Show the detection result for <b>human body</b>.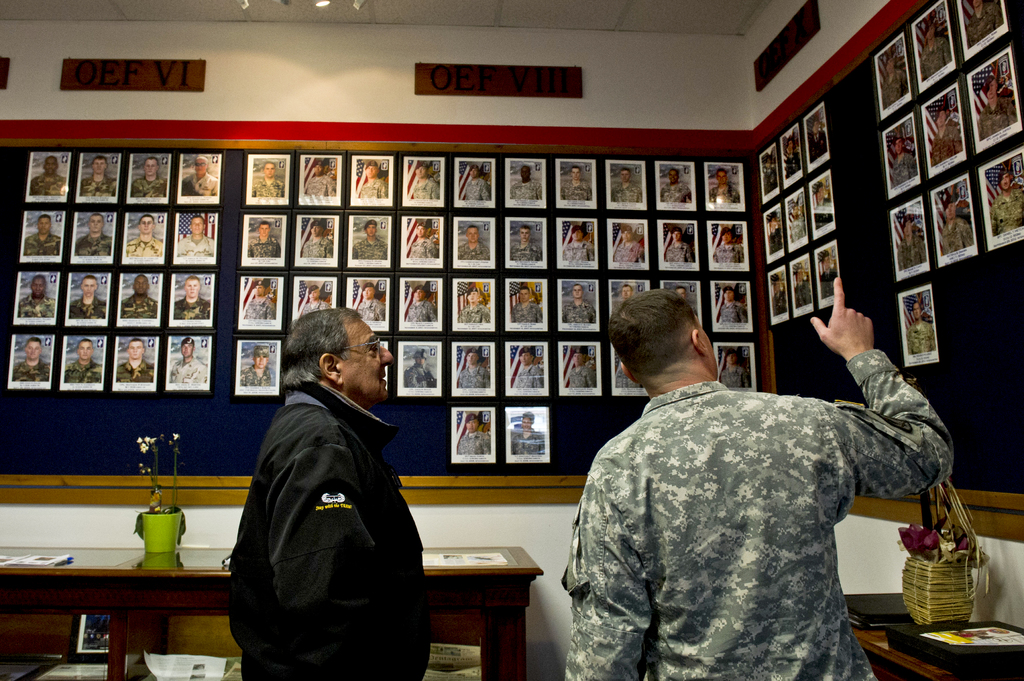
611:182:642:205.
